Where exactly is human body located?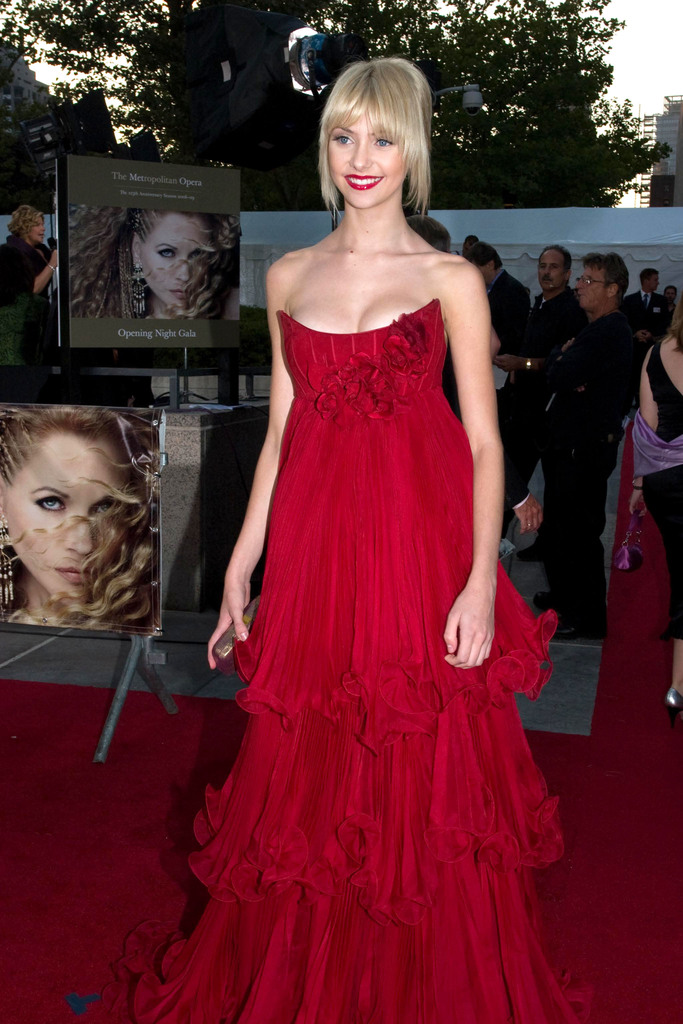
Its bounding box is locate(0, 202, 62, 379).
